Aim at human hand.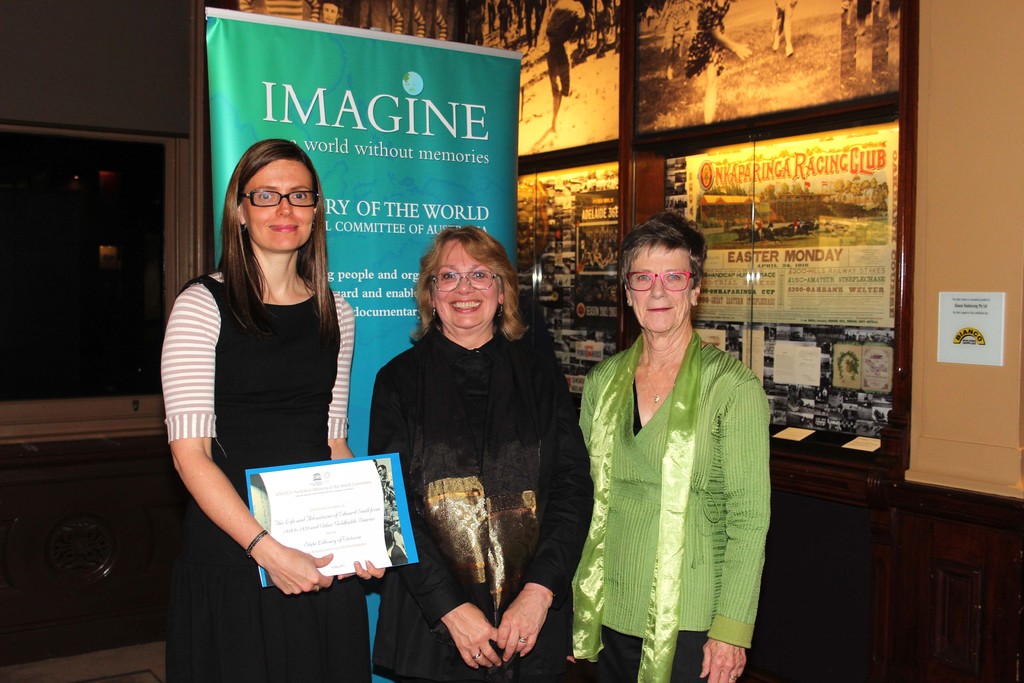
Aimed at {"left": 493, "top": 585, "right": 554, "bottom": 672}.
